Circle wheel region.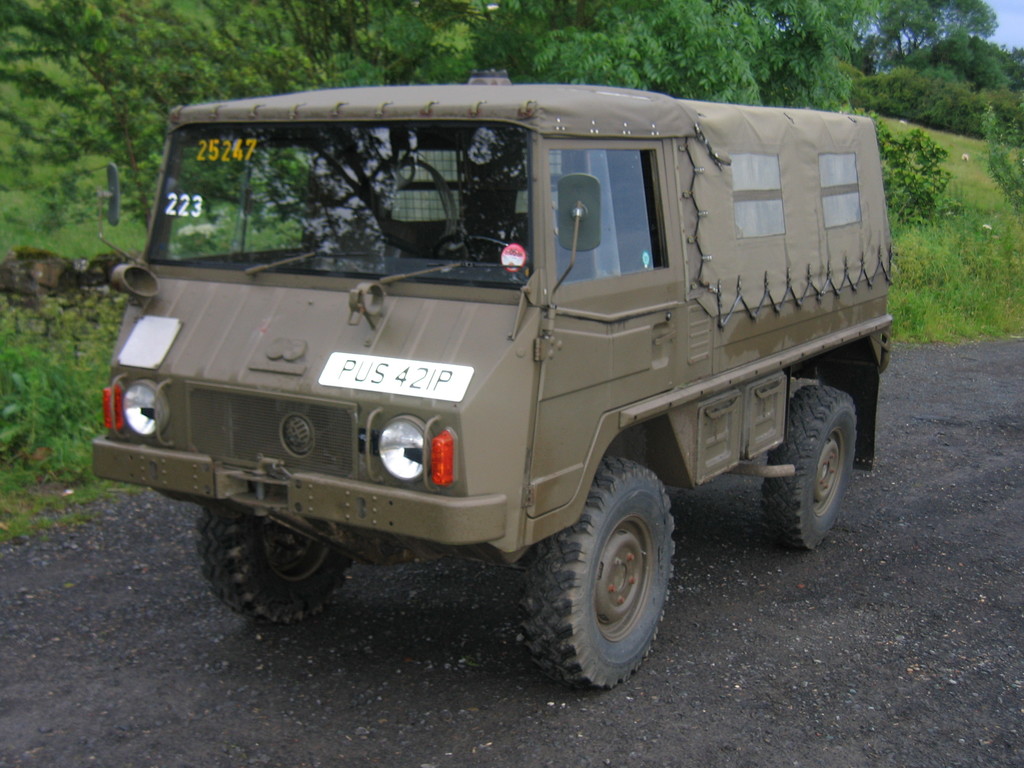
Region: region(769, 383, 869, 556).
